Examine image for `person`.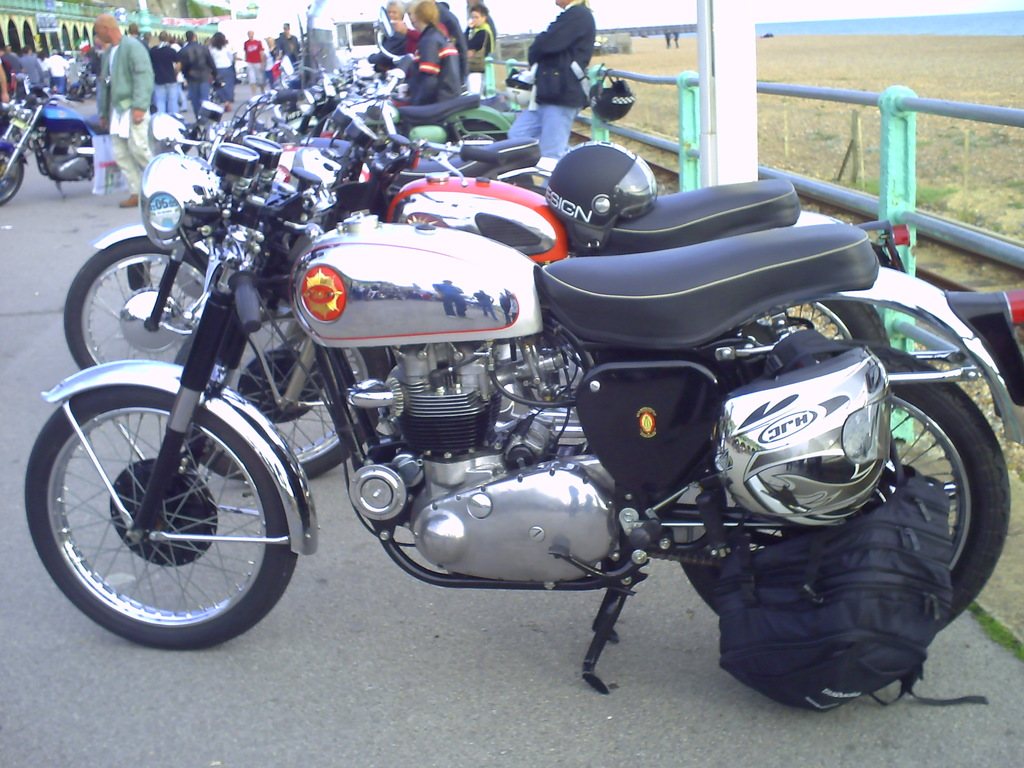
Examination result: 151, 35, 180, 112.
